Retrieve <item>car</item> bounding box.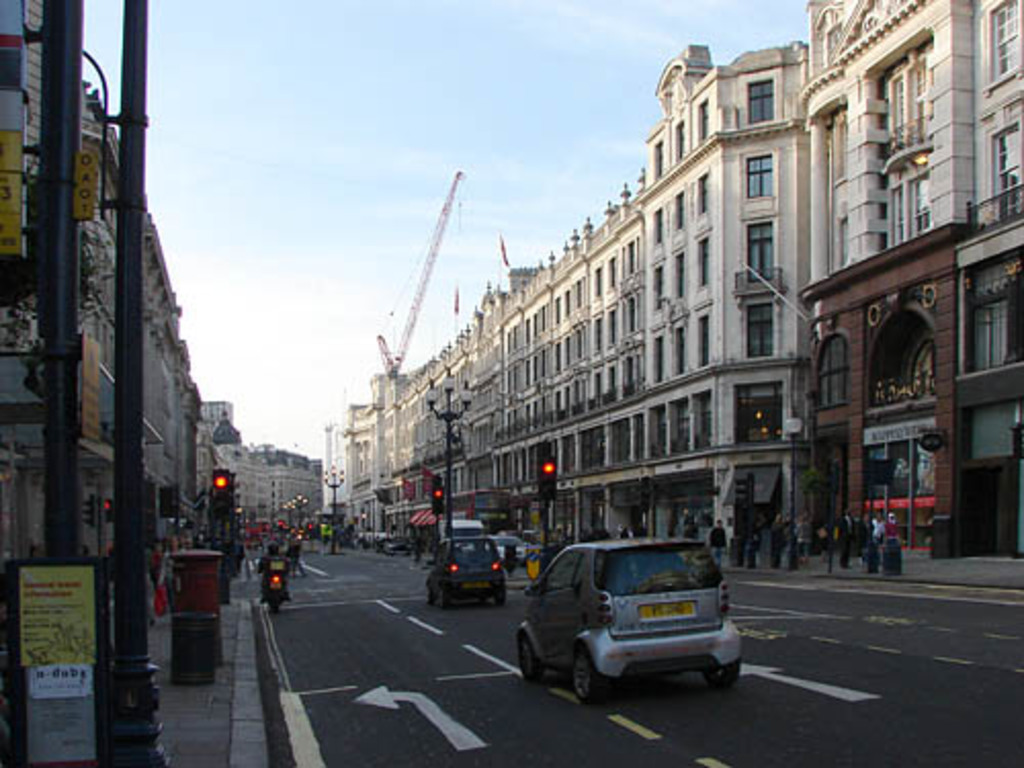
Bounding box: (left=379, top=535, right=408, bottom=553).
